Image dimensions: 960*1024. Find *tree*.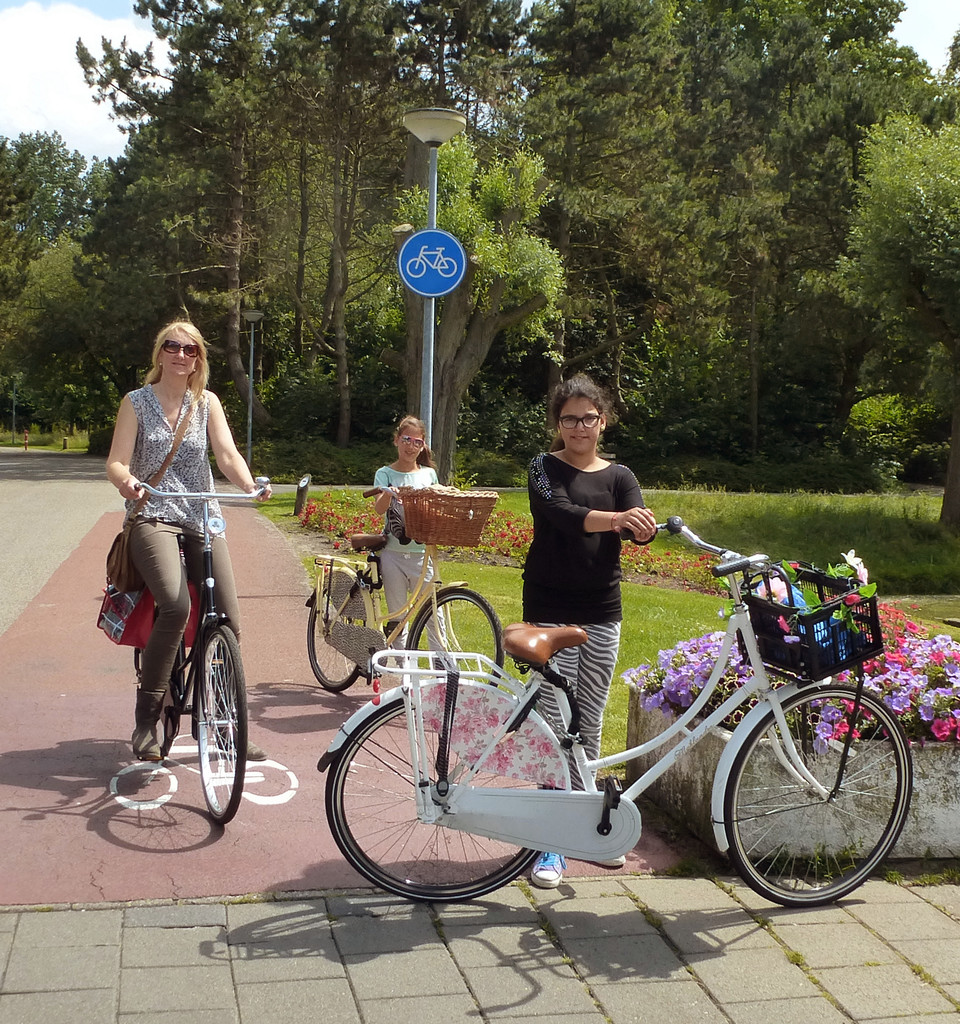
(left=355, top=99, right=574, bottom=495).
